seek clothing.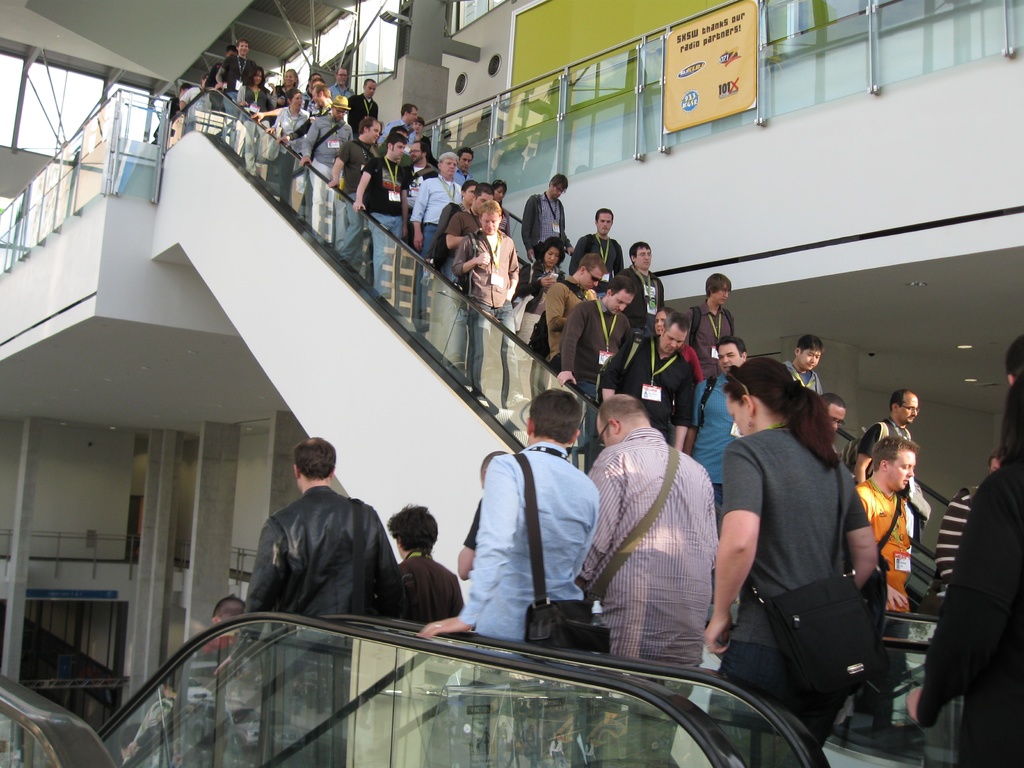
Rect(442, 196, 477, 288).
